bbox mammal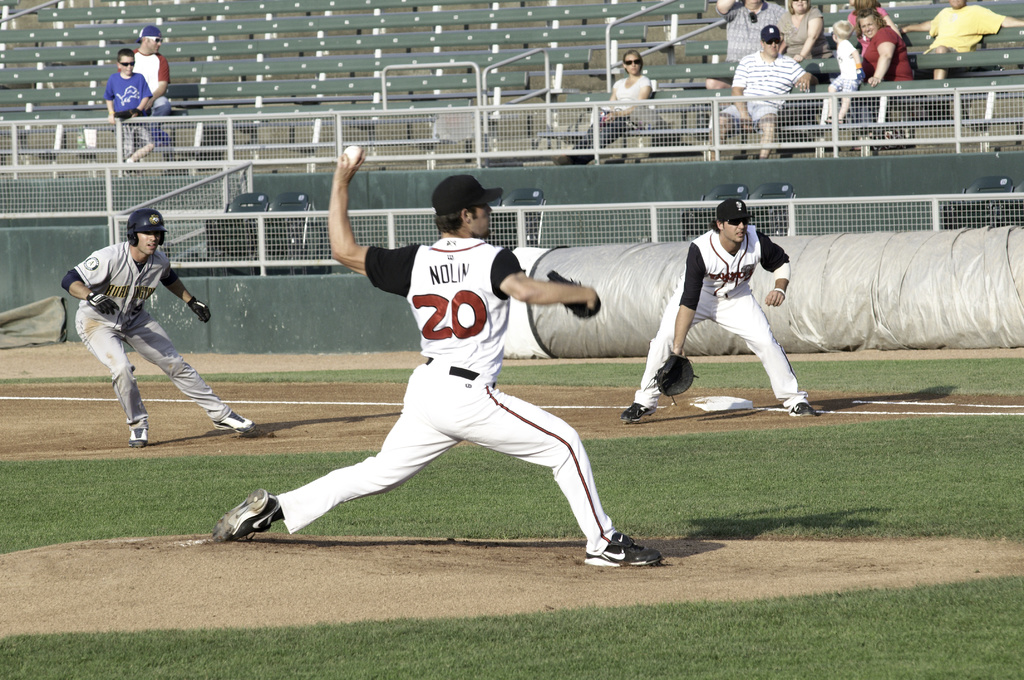
bbox=[115, 25, 173, 144]
